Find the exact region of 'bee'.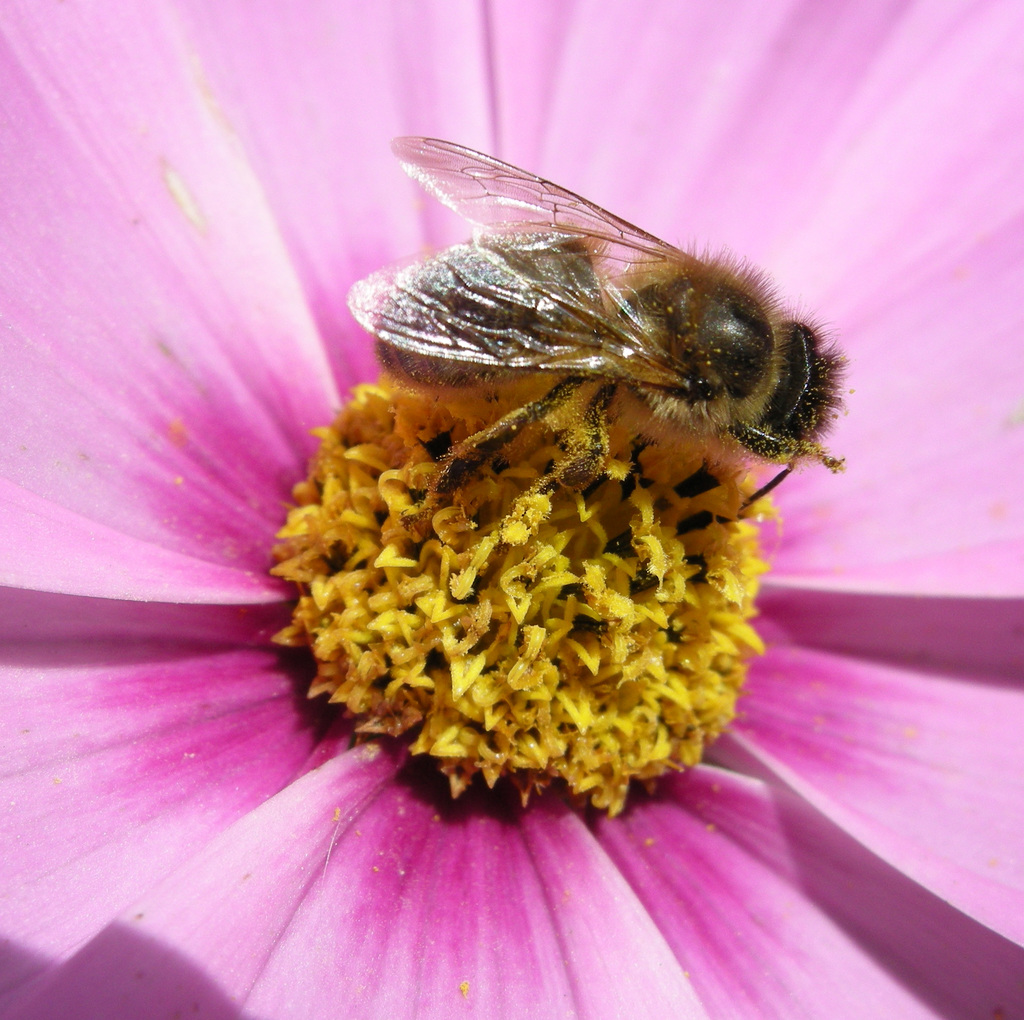
Exact region: (x1=346, y1=129, x2=843, y2=523).
